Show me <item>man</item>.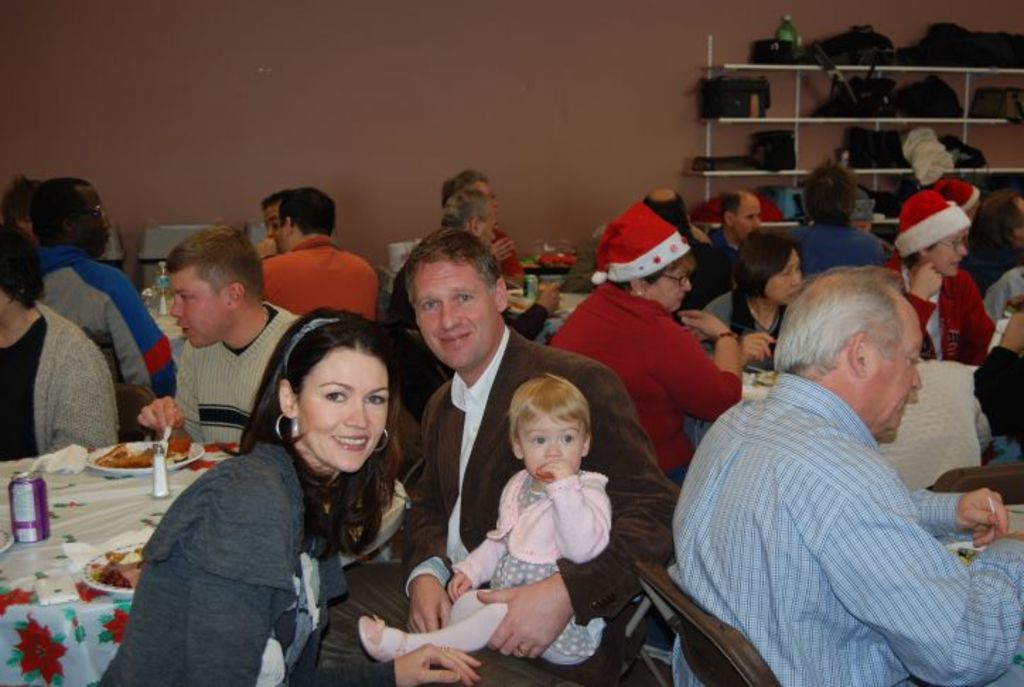
<item>man</item> is here: (260,188,380,324).
